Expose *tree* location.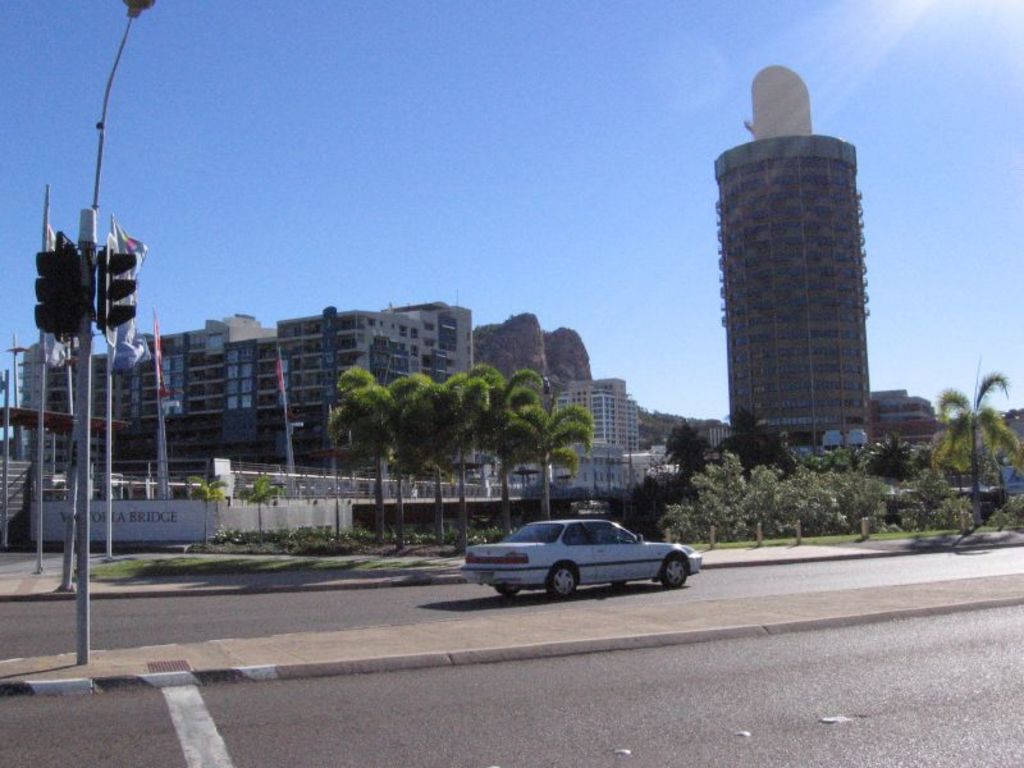
Exposed at 718, 407, 792, 483.
